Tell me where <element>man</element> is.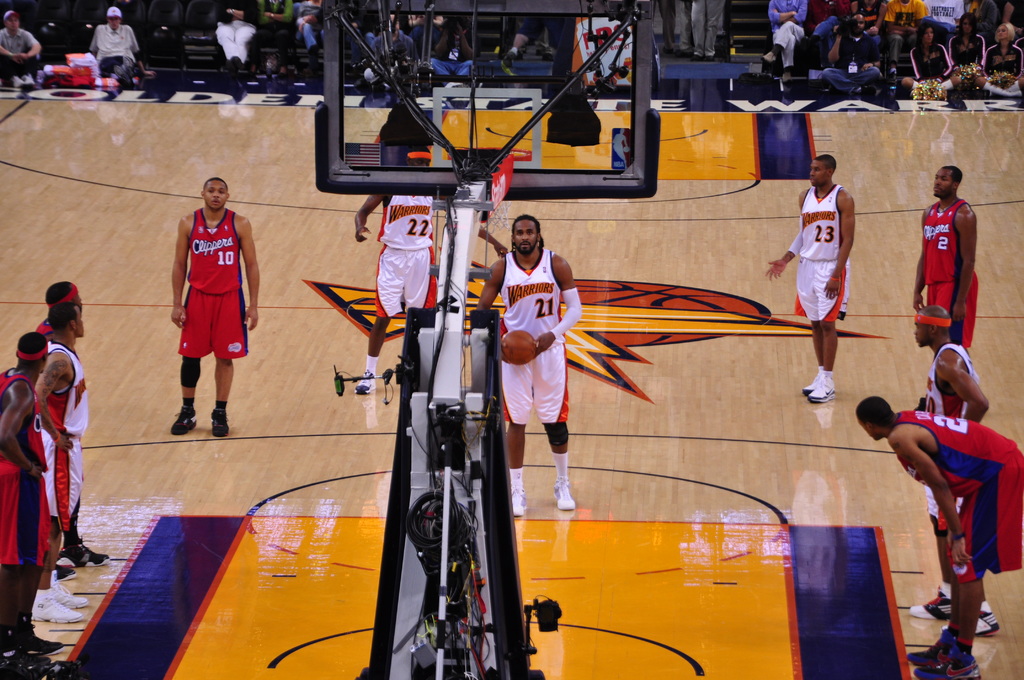
<element>man</element> is at select_region(1, 8, 41, 90).
